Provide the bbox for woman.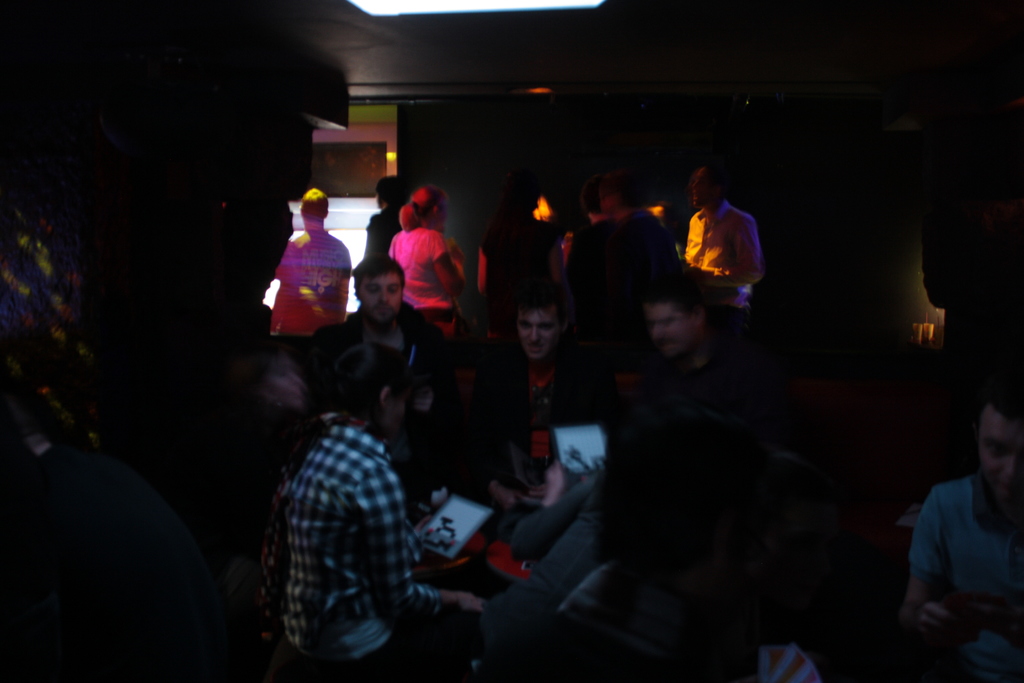
[x1=593, y1=178, x2=670, y2=272].
